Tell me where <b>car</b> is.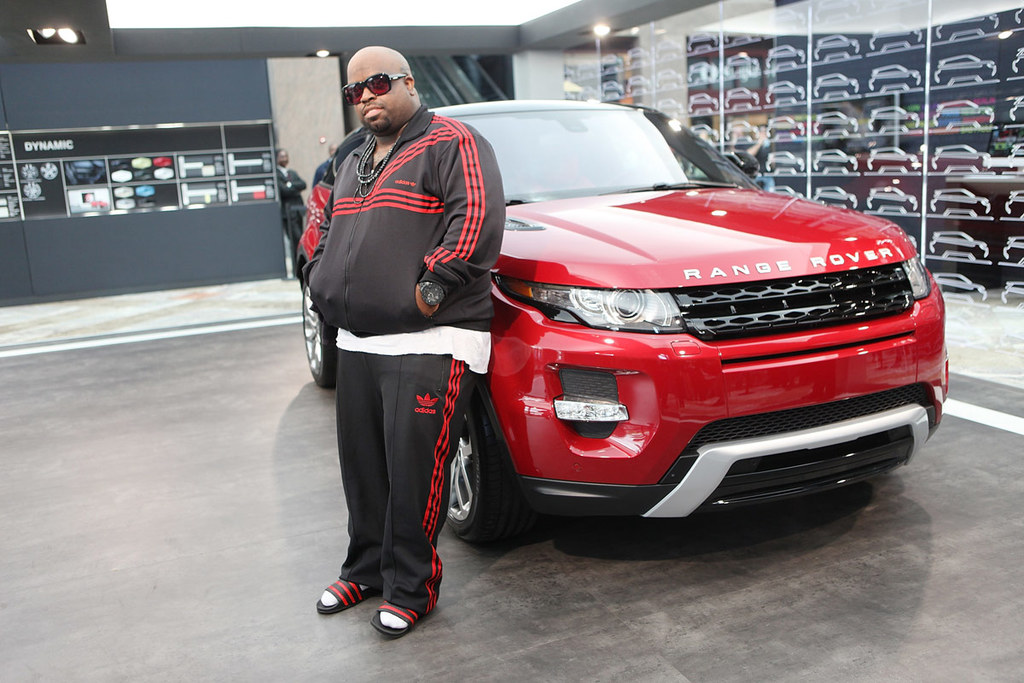
<b>car</b> is at [767,8,803,29].
